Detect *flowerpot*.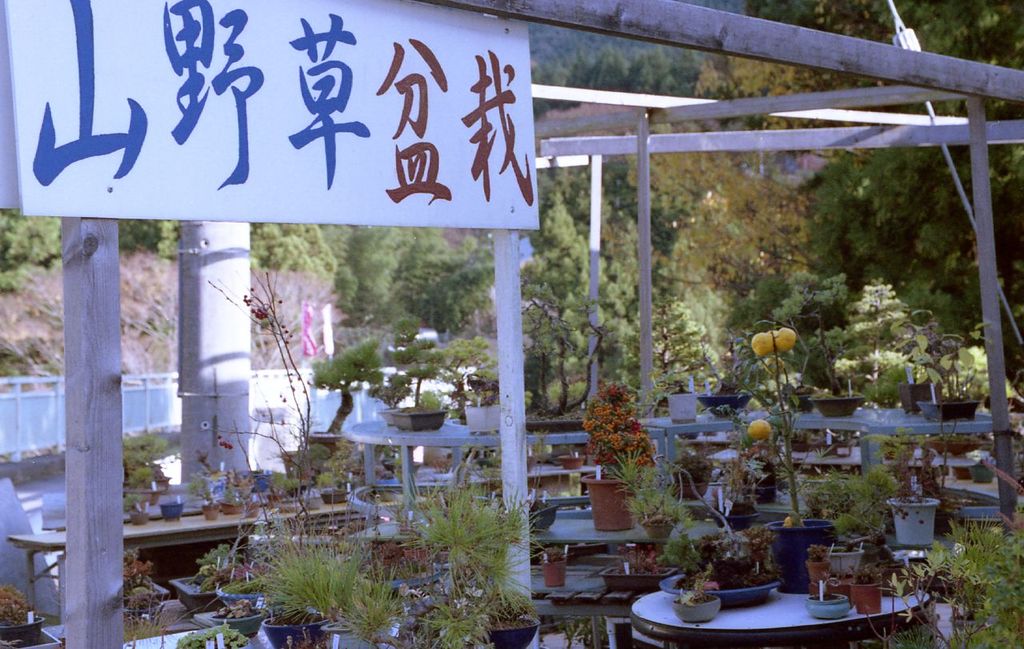
Detected at x1=277 y1=451 x2=312 y2=477.
